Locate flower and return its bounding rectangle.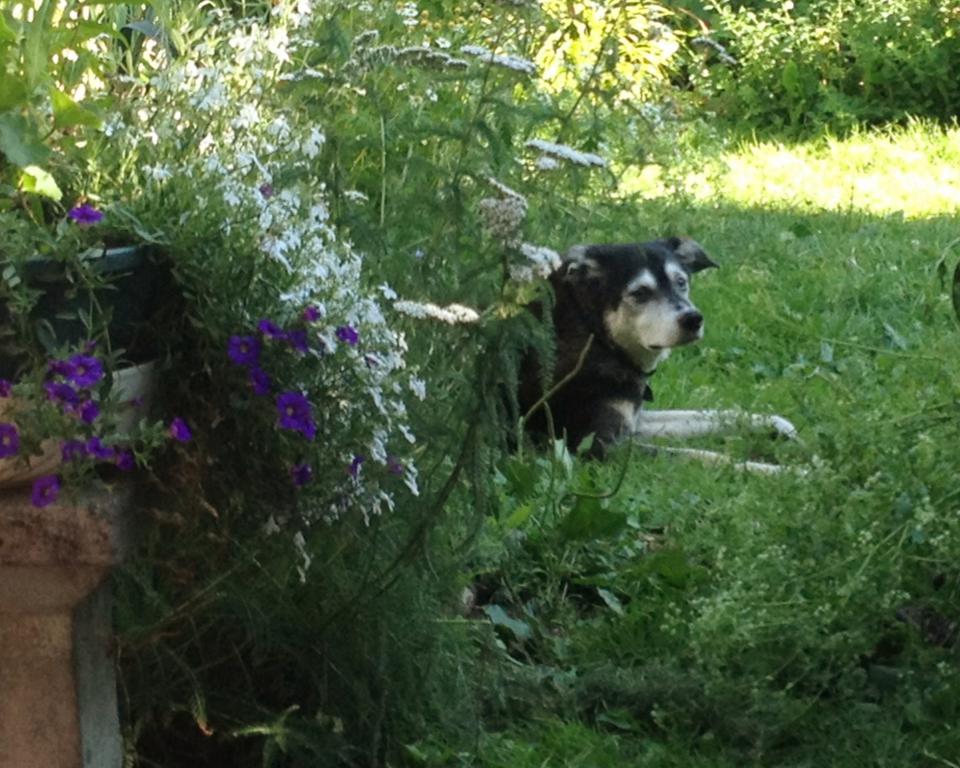
340,329,353,340.
